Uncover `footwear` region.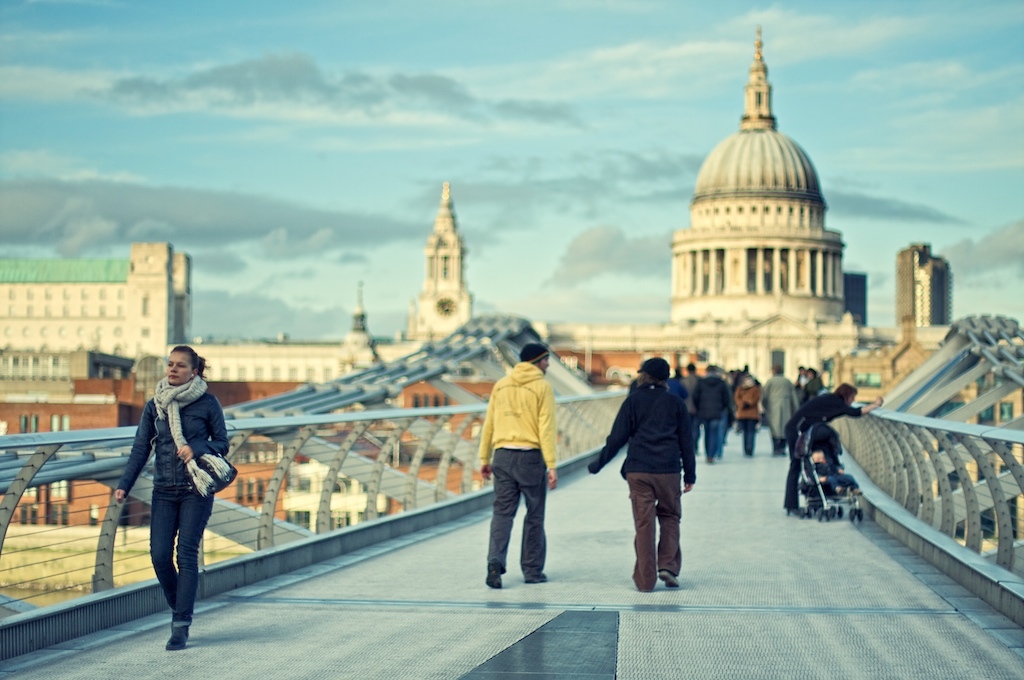
Uncovered: bbox=[488, 567, 505, 587].
